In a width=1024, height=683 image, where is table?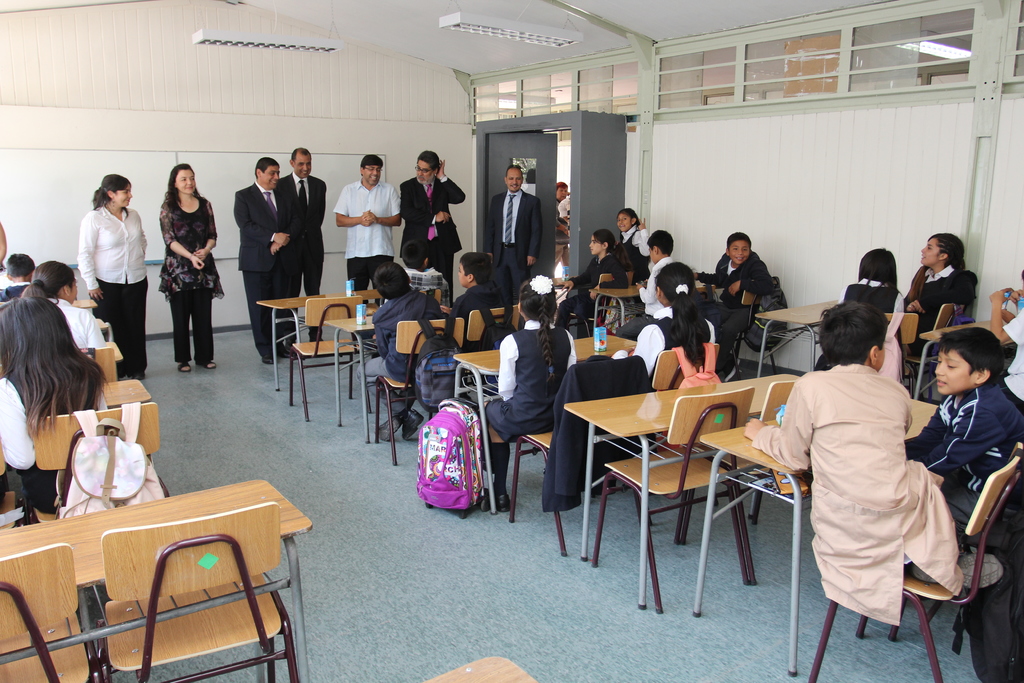
{"left": 745, "top": 295, "right": 840, "bottom": 377}.
